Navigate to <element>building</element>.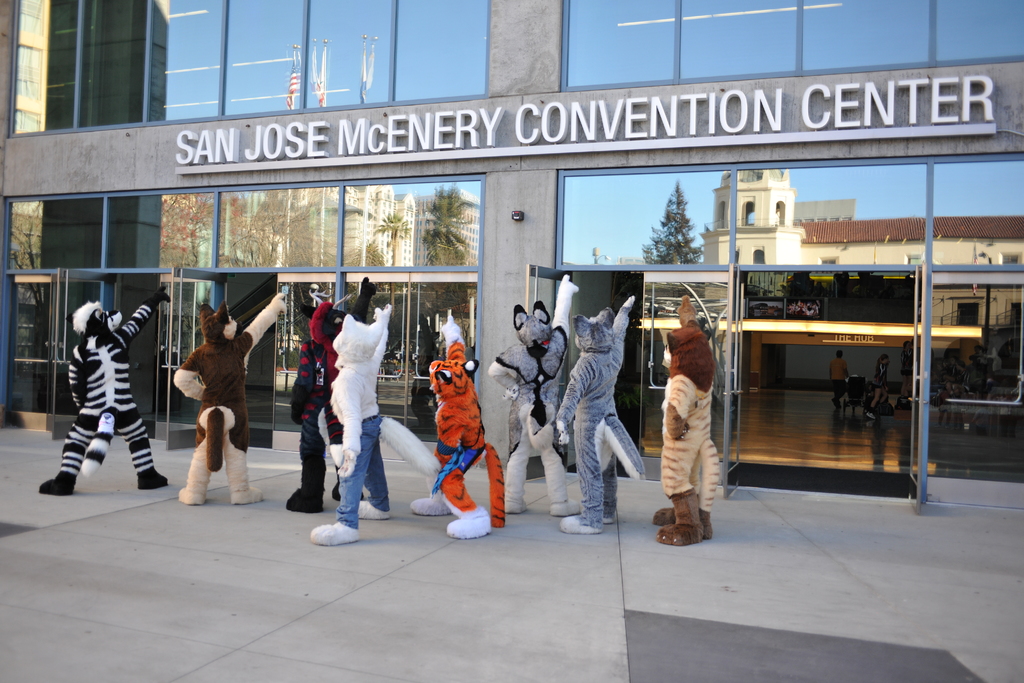
Navigation target: (0, 0, 1023, 499).
